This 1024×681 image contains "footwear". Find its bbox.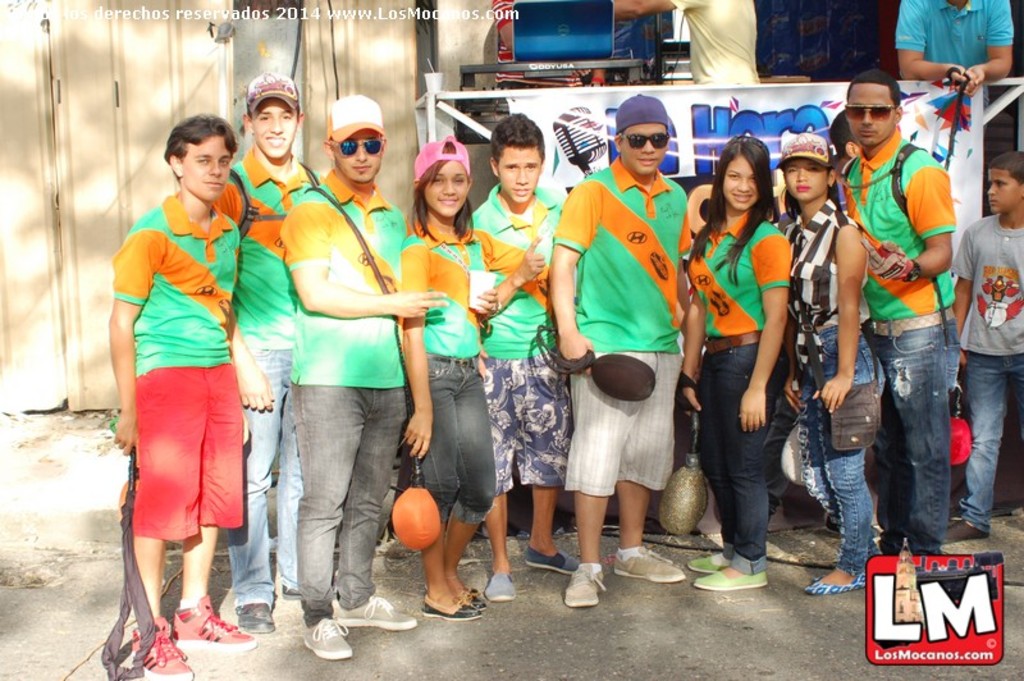
x1=562, y1=562, x2=604, y2=607.
